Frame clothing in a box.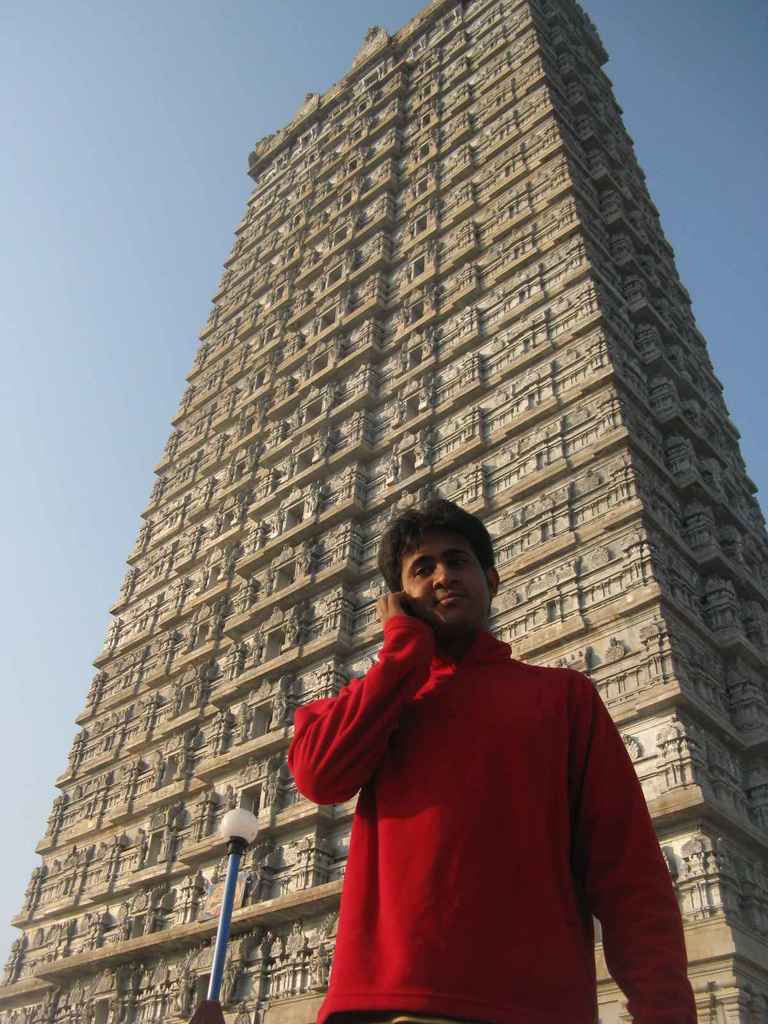
[287, 584, 678, 1010].
